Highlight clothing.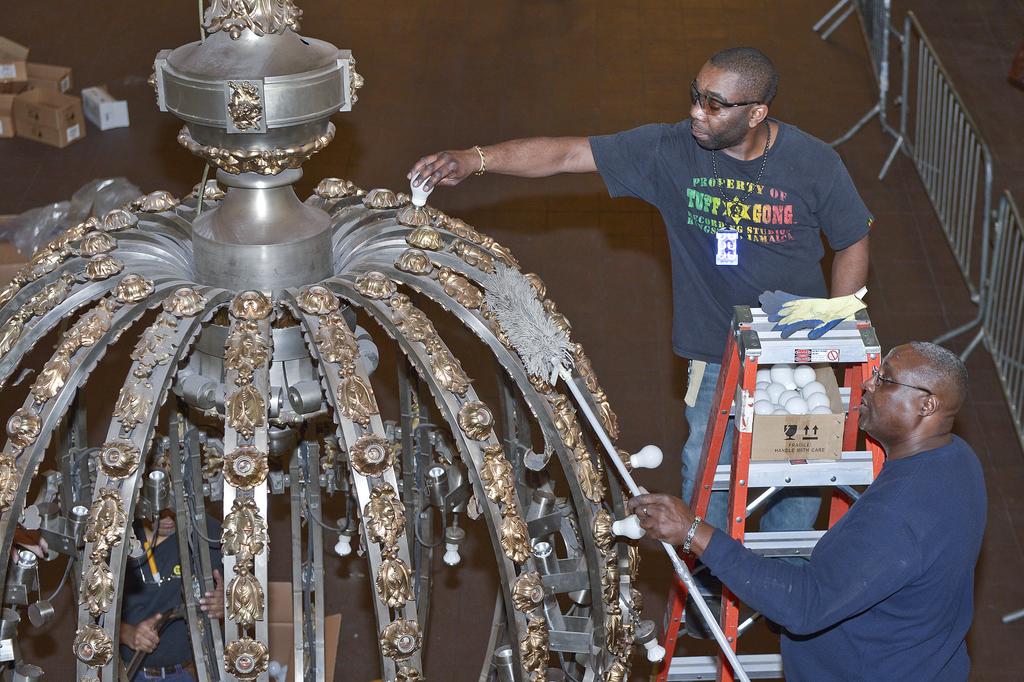
Highlighted region: left=588, top=121, right=876, bottom=599.
